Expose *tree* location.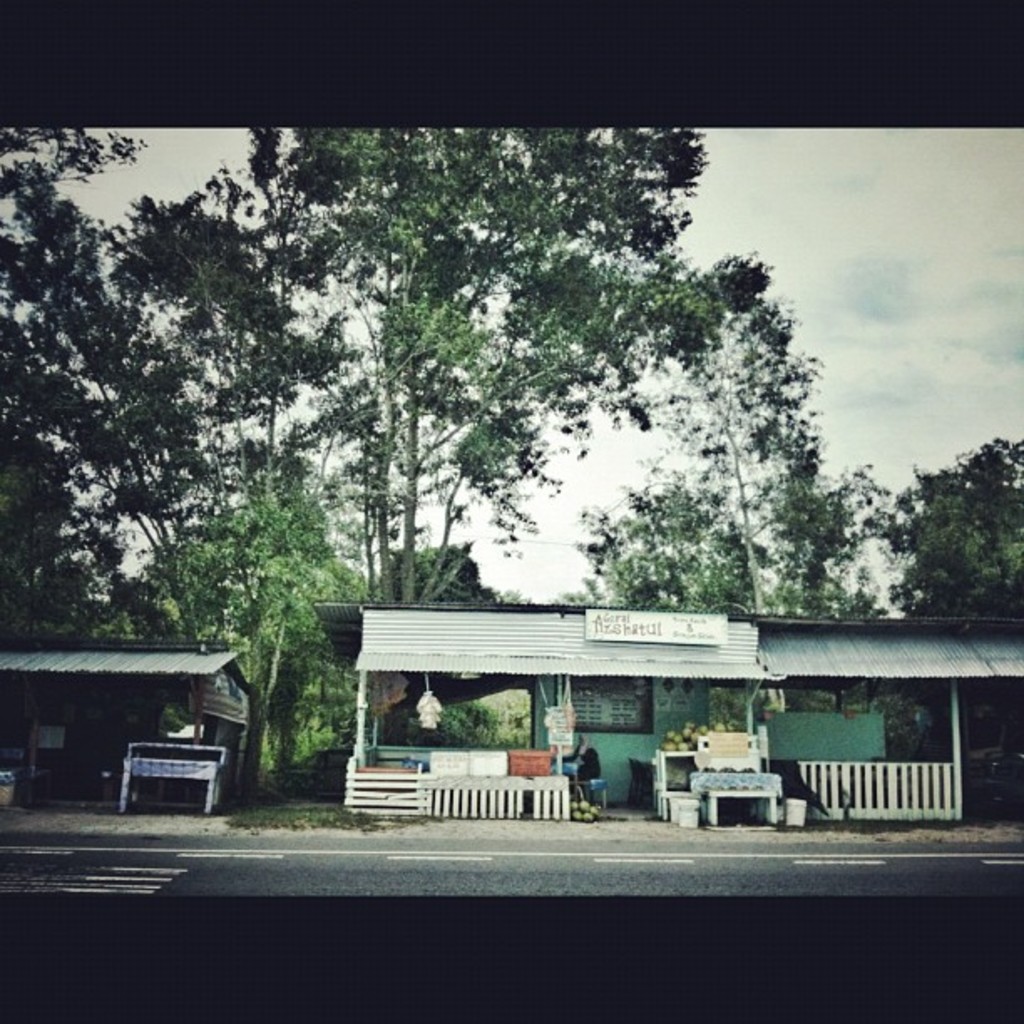
Exposed at [594,479,746,606].
